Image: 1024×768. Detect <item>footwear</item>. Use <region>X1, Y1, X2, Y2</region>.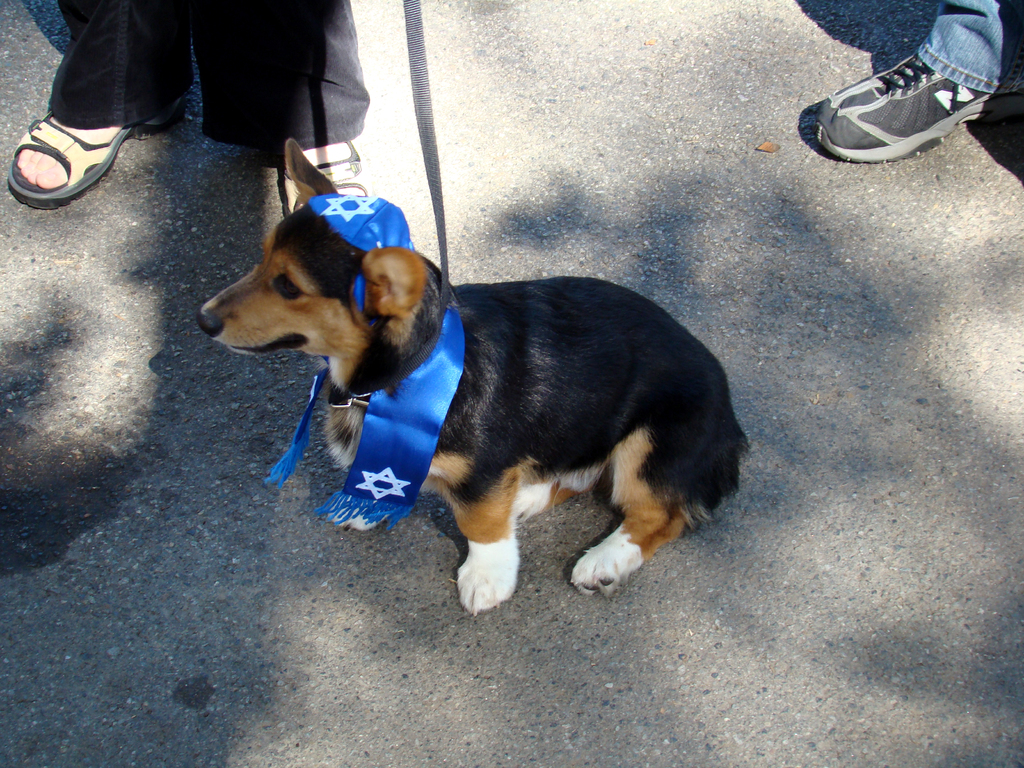
<region>15, 111, 194, 214</region>.
